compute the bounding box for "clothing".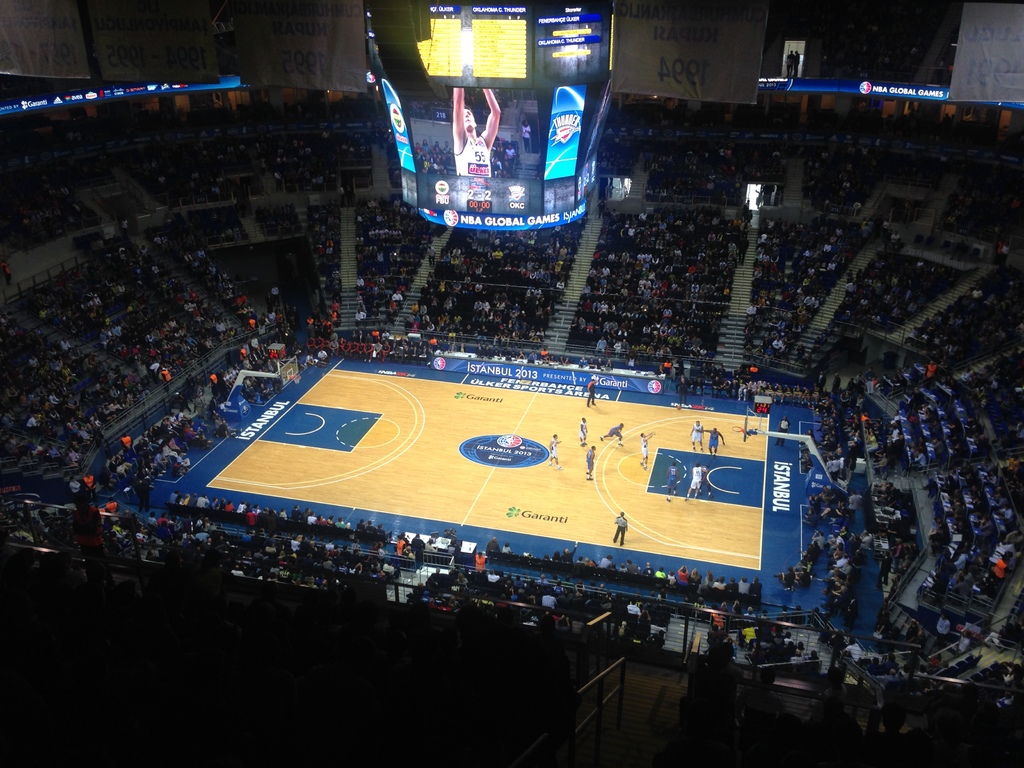
locate(586, 448, 591, 468).
